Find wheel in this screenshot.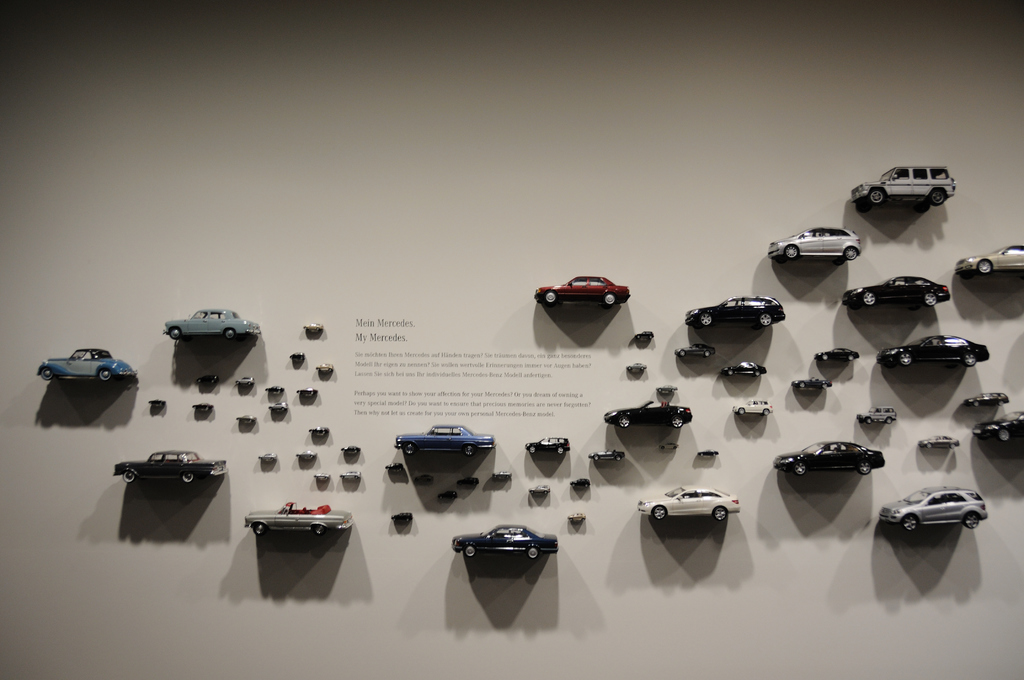
The bounding box for wheel is 700:314:711:325.
